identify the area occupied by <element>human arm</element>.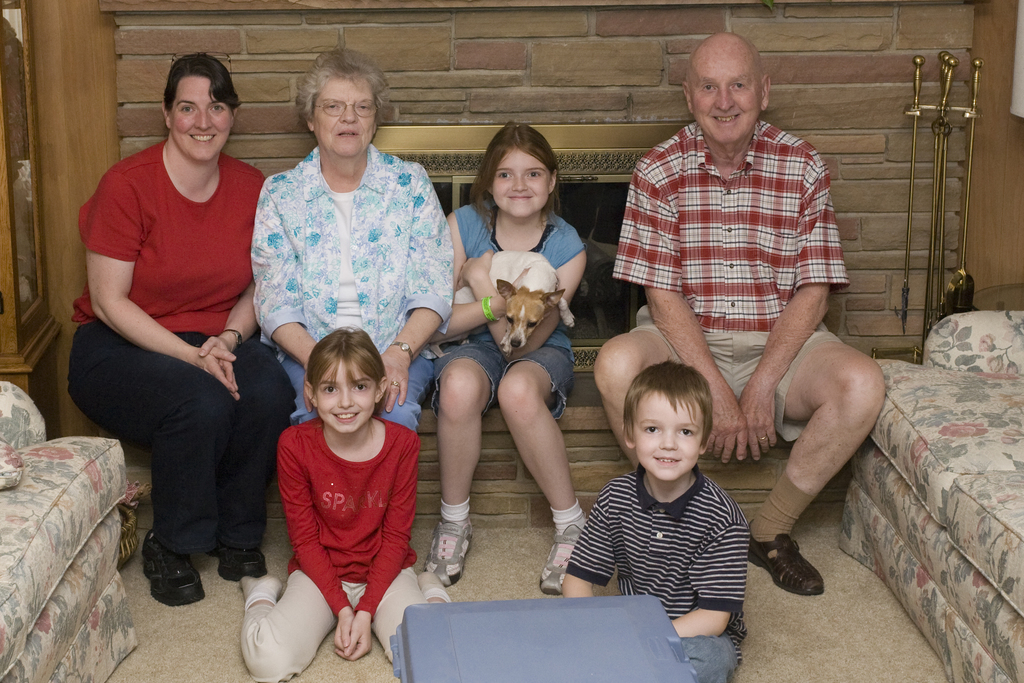
Area: [x1=371, y1=165, x2=458, y2=431].
